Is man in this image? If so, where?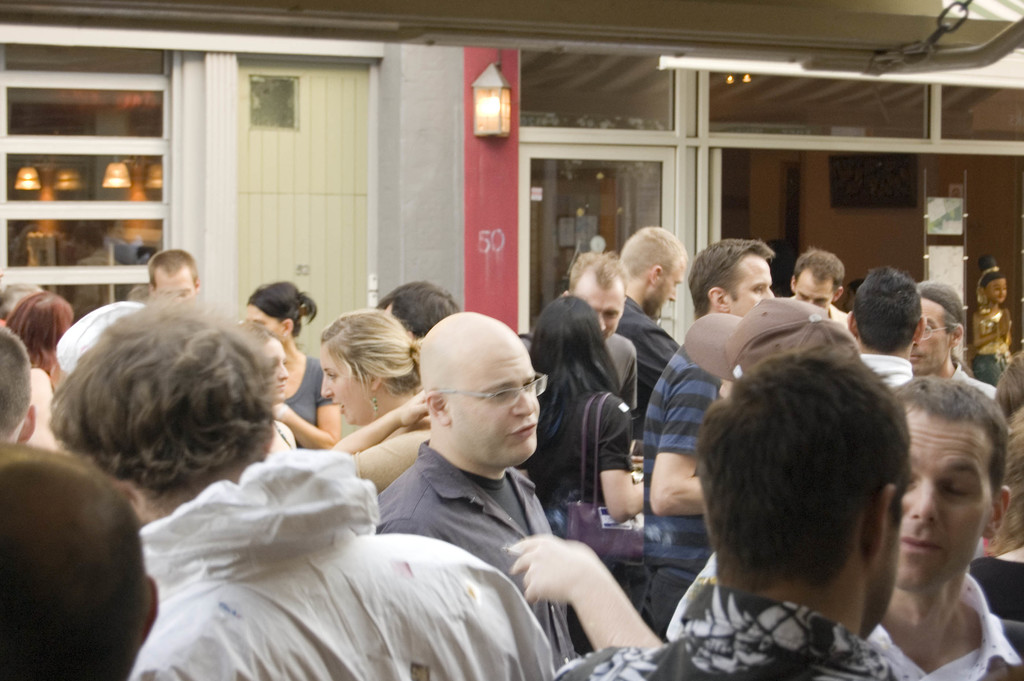
Yes, at x1=49 y1=294 x2=548 y2=680.
